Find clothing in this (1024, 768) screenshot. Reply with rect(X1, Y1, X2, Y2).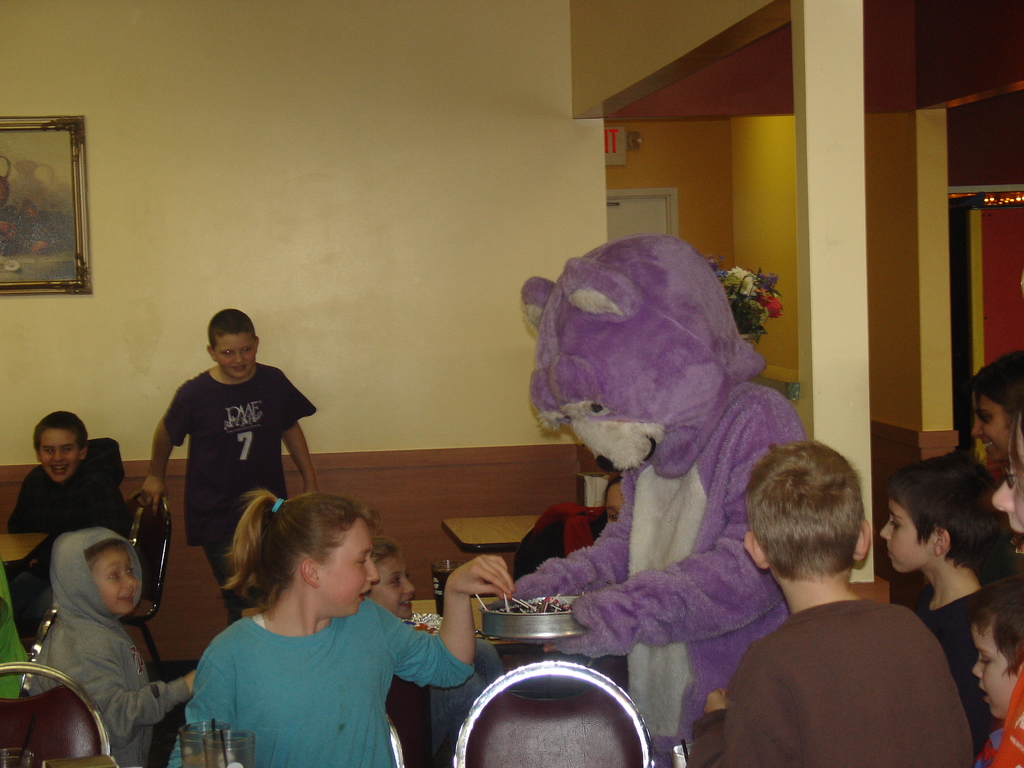
rect(515, 234, 801, 767).
